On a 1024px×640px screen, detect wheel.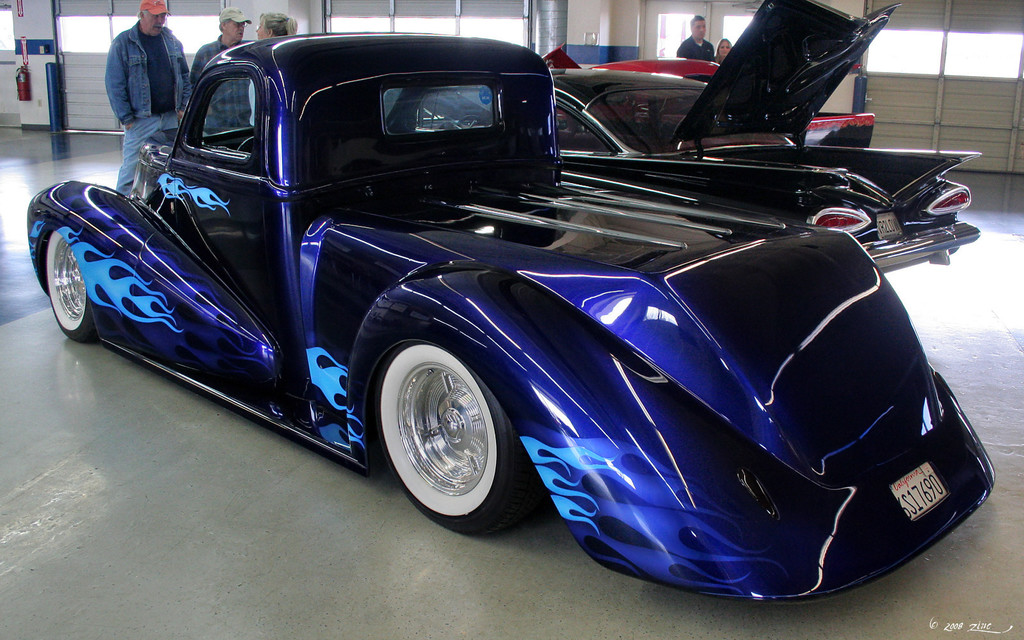
(x1=238, y1=135, x2=255, y2=156).
